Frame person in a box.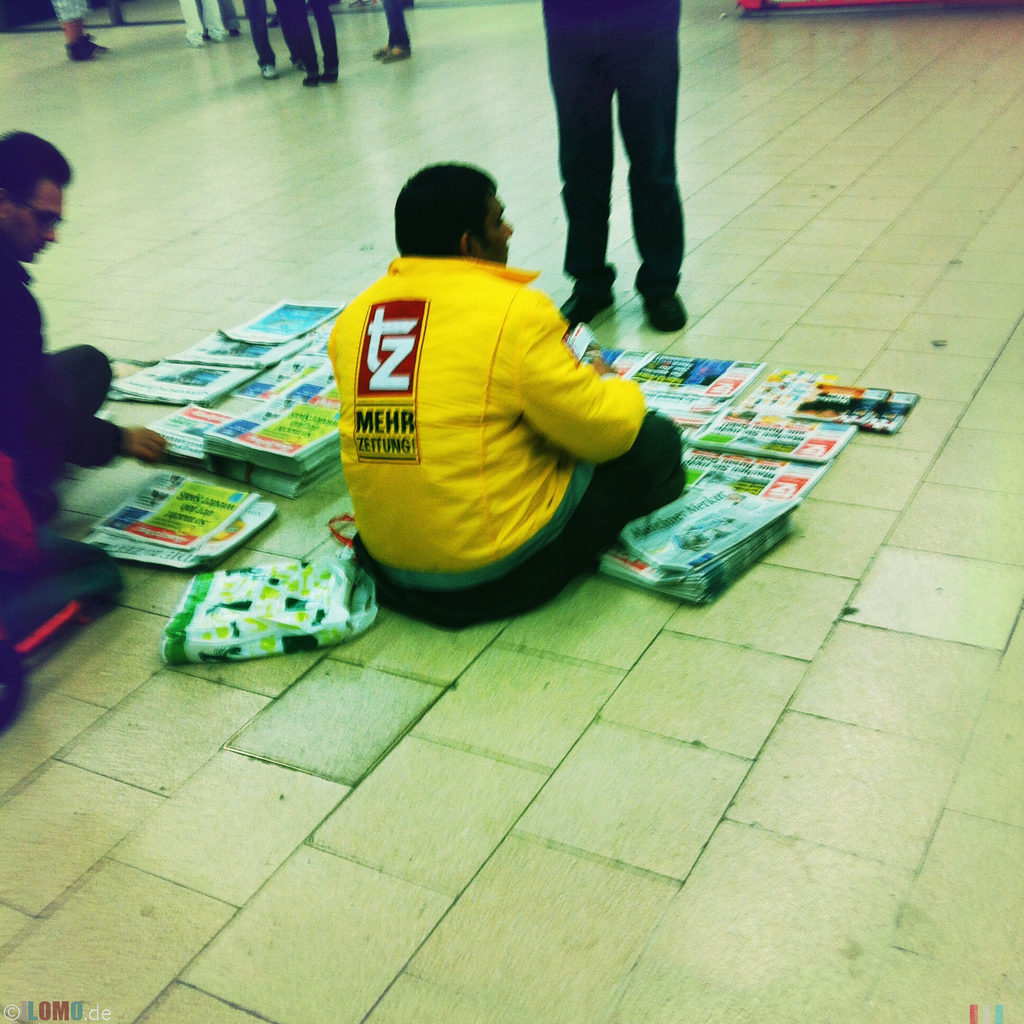
l=323, t=159, r=689, b=638.
